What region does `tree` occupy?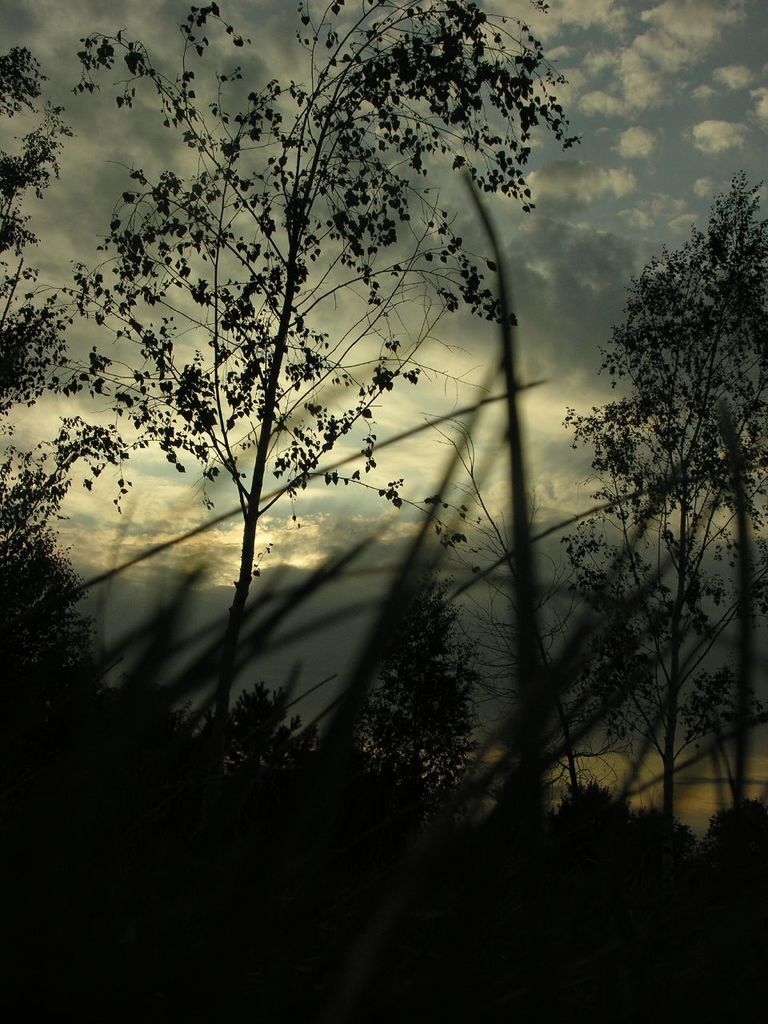
(0,45,125,636).
